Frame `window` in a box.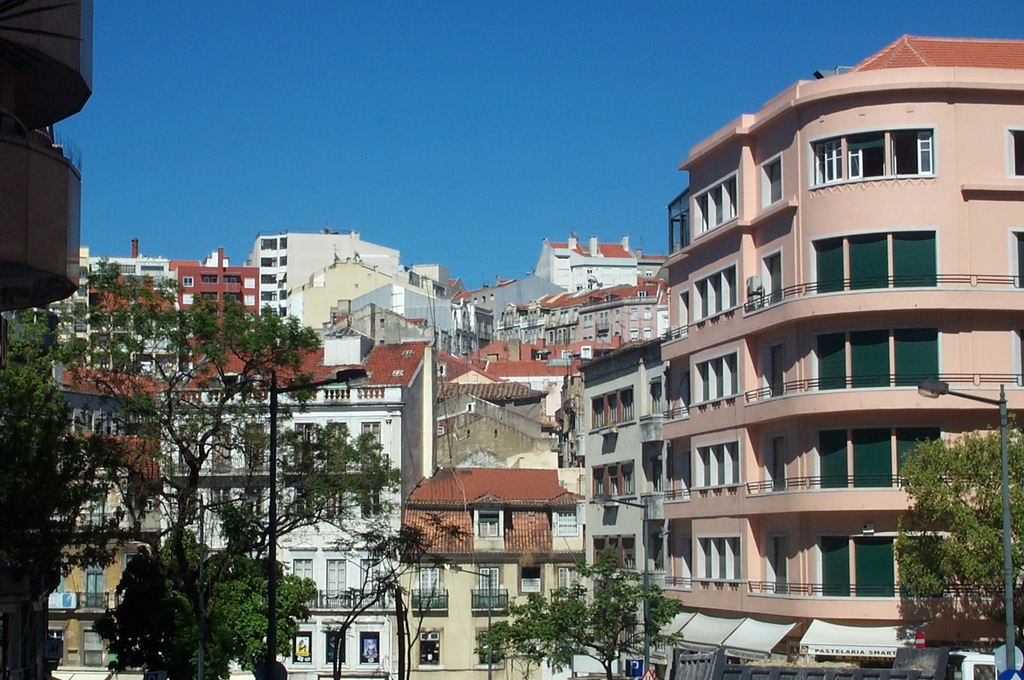
locate(166, 413, 204, 479).
